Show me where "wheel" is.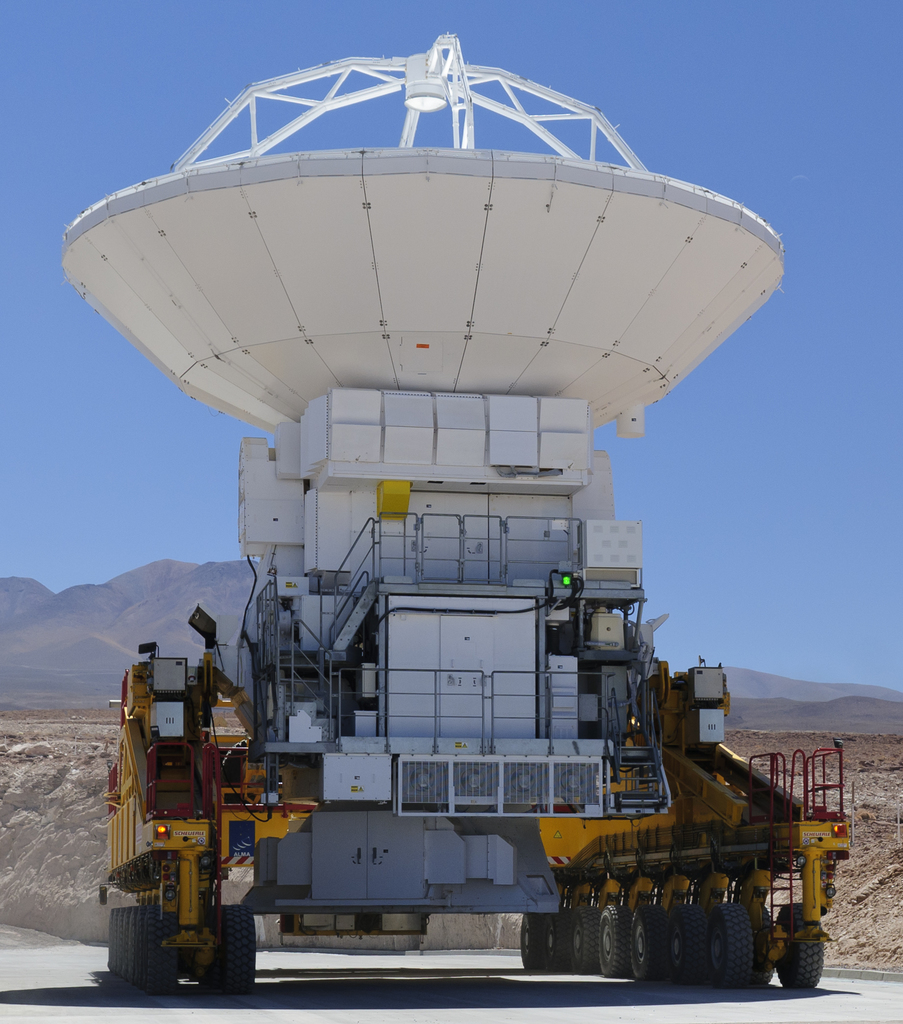
"wheel" is at select_region(714, 900, 758, 984).
